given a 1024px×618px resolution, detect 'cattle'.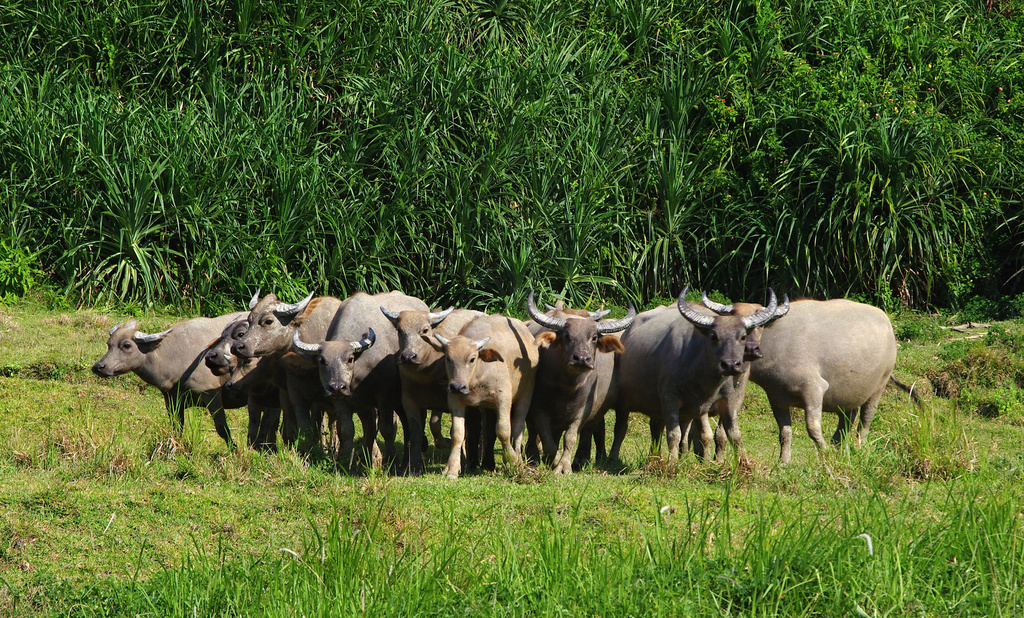
l=684, t=295, r=780, b=465.
